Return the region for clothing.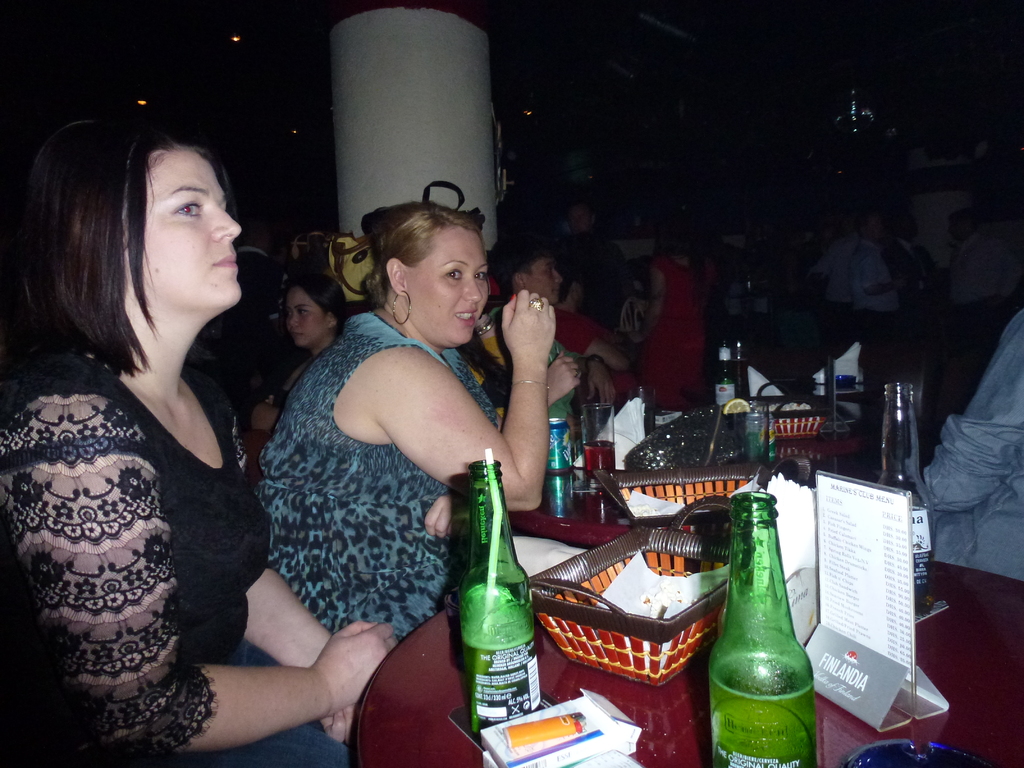
box(24, 634, 353, 767).
